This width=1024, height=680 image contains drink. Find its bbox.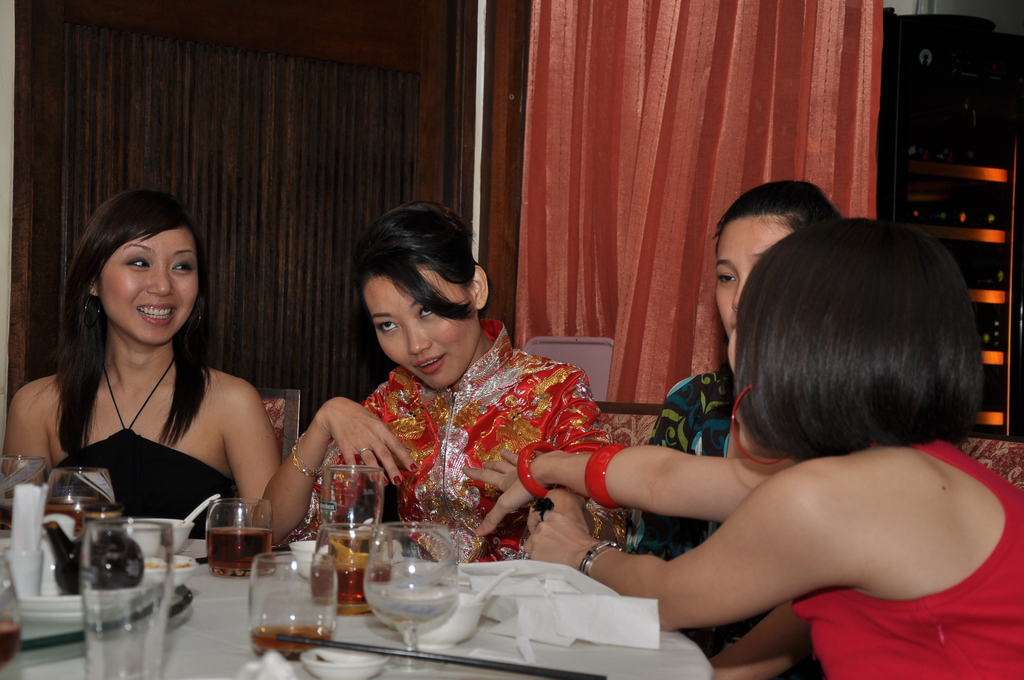
bbox=(246, 554, 348, 660).
